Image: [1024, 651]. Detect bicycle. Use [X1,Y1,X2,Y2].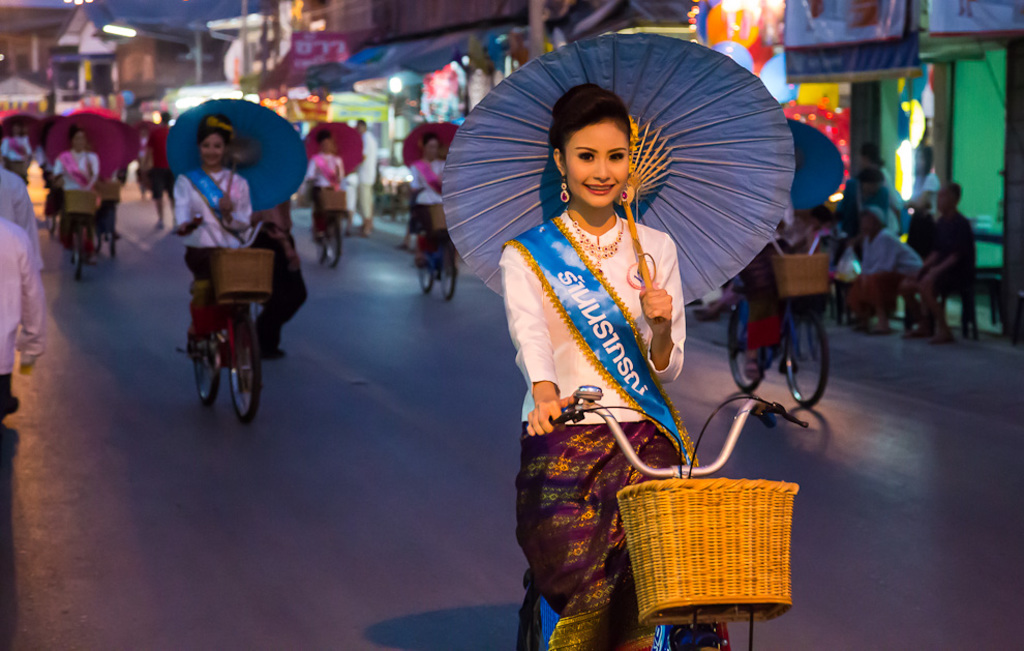
[513,379,813,650].
